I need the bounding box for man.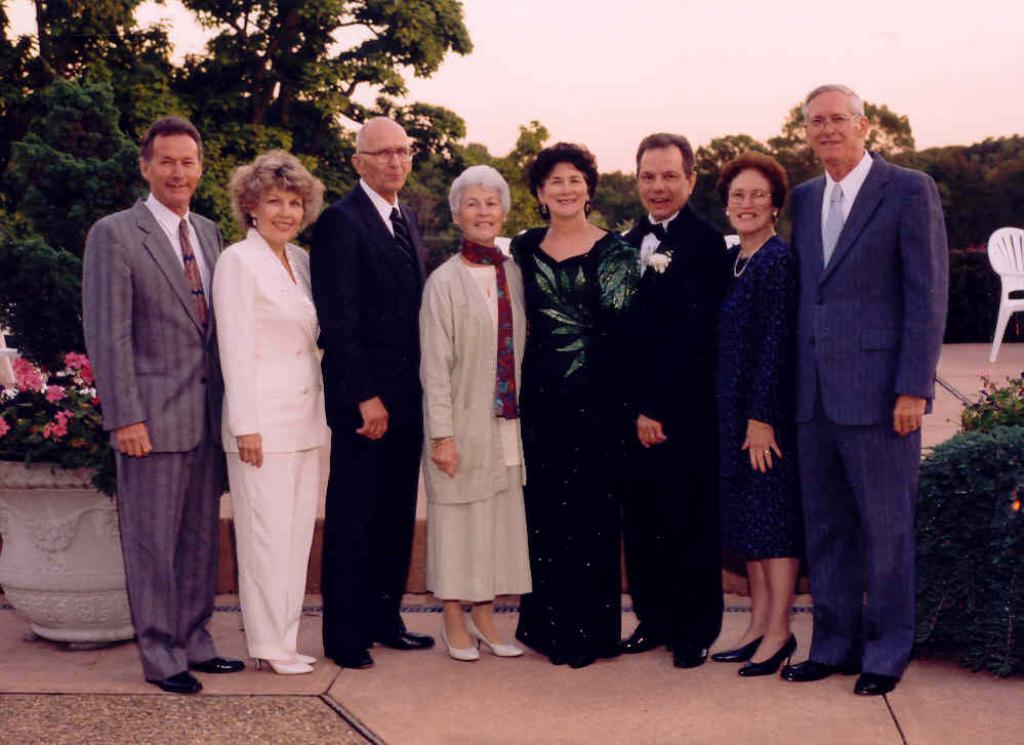
Here it is: x1=605, y1=132, x2=729, y2=679.
